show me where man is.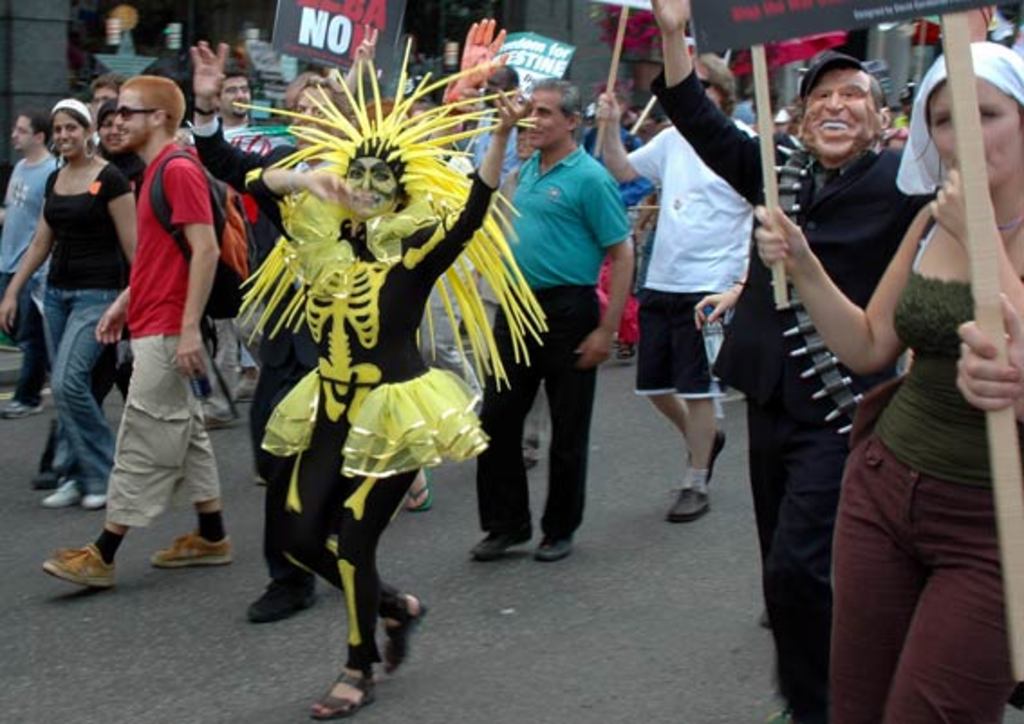
man is at (188, 67, 291, 157).
